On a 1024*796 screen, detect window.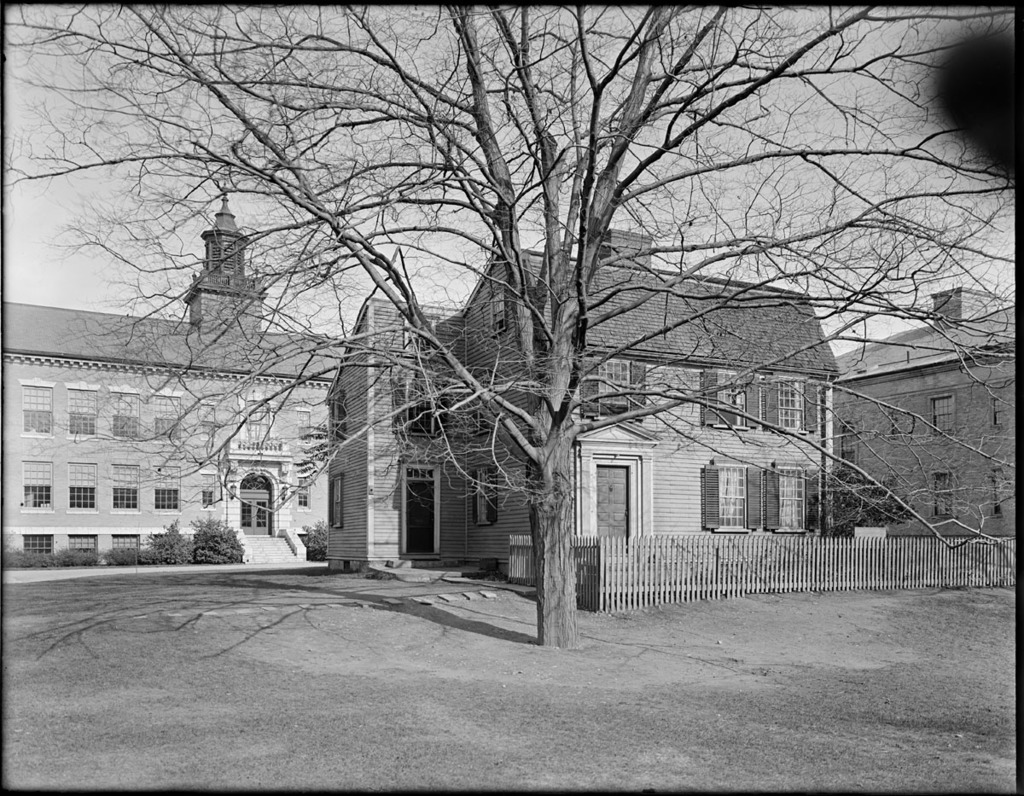
(295, 469, 313, 504).
